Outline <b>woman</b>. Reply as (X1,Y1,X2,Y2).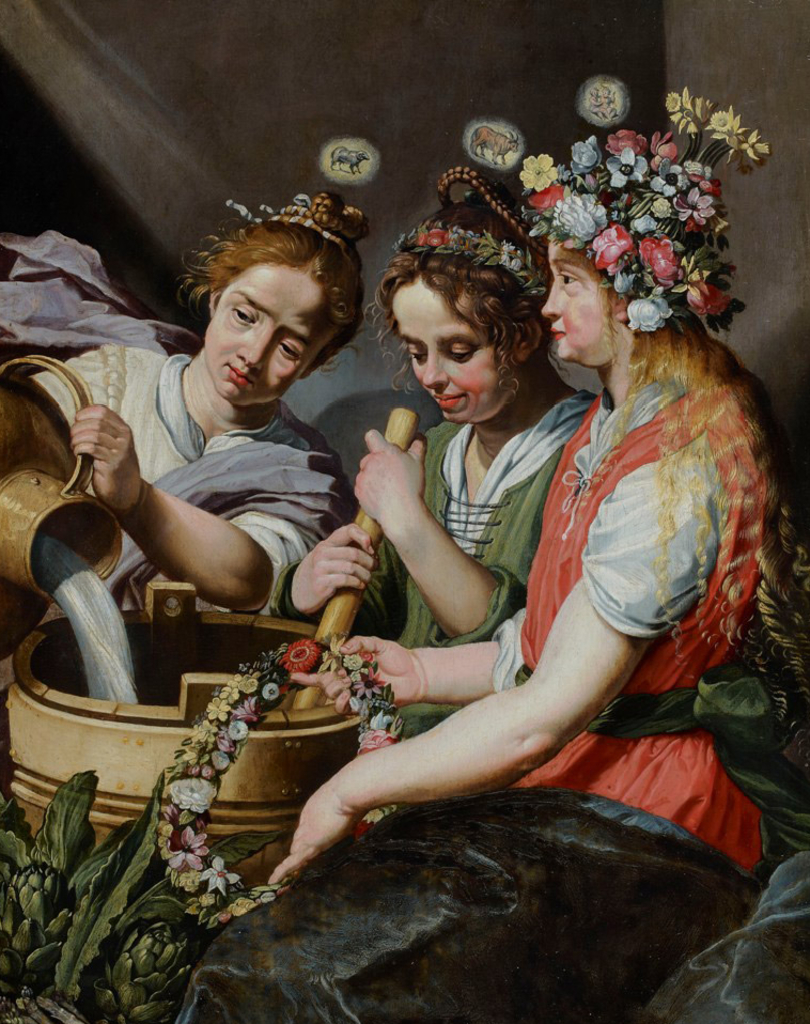
(68,66,809,1020).
